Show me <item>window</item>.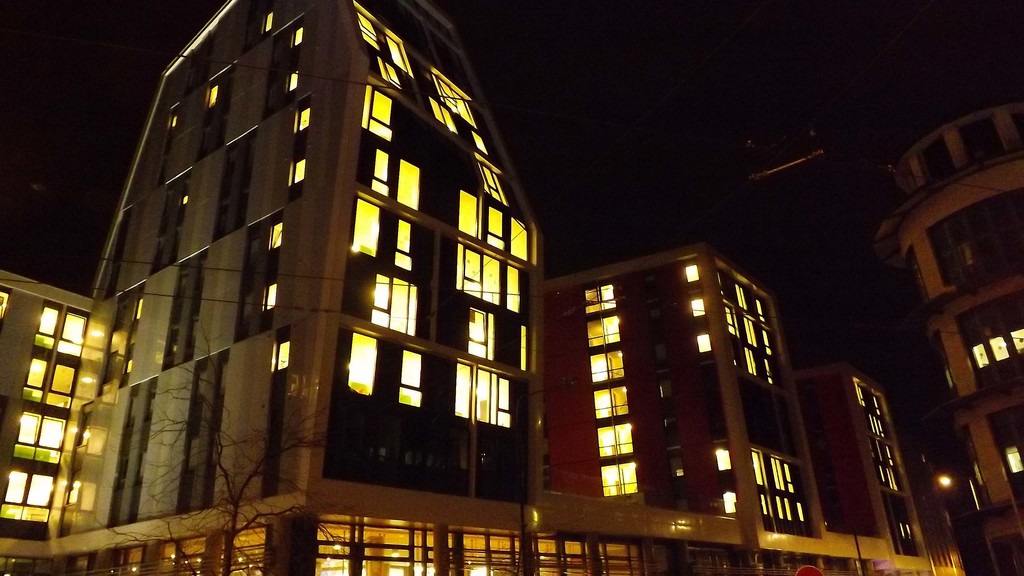
<item>window</item> is here: bbox(764, 330, 774, 360).
